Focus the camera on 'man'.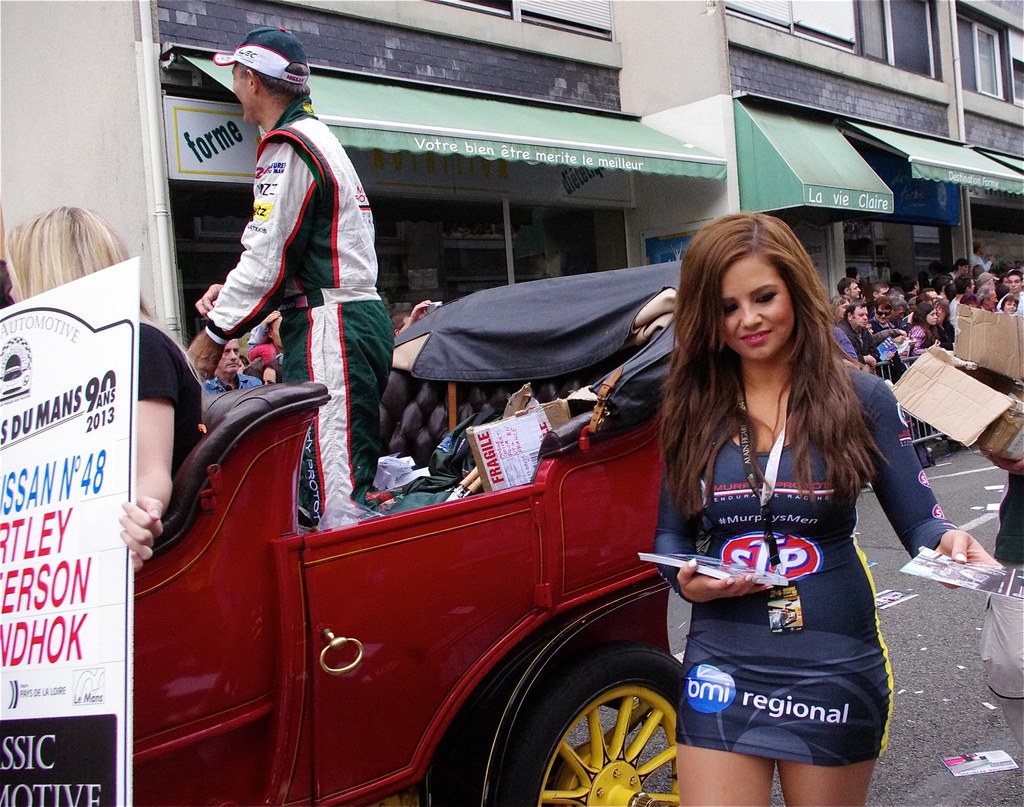
Focus region: 1011 268 1023 310.
